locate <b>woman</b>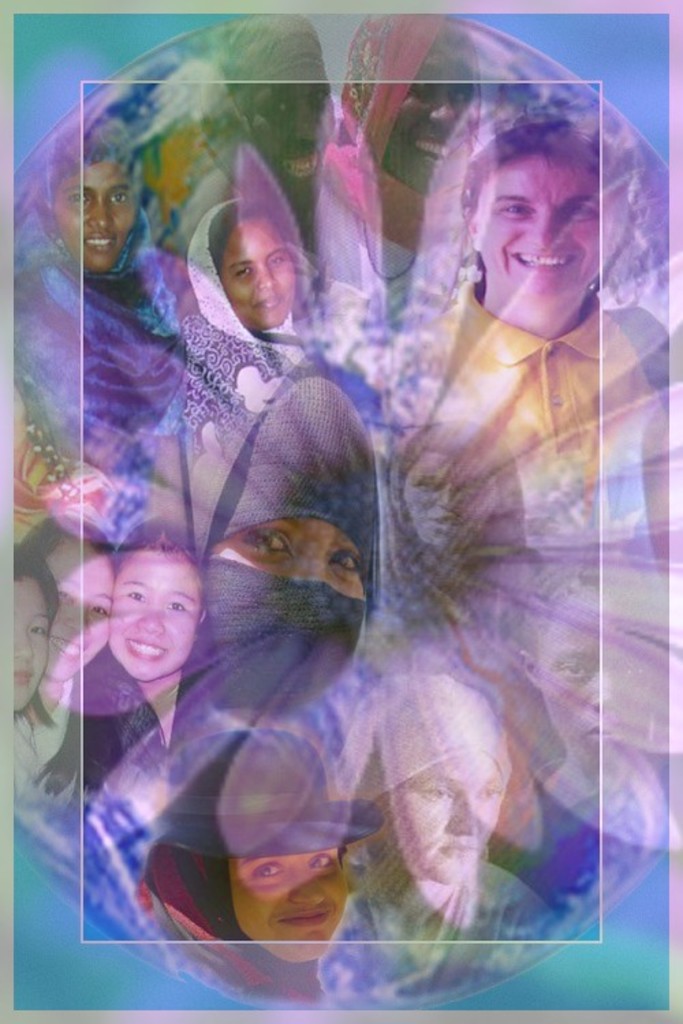
199, 512, 370, 713
